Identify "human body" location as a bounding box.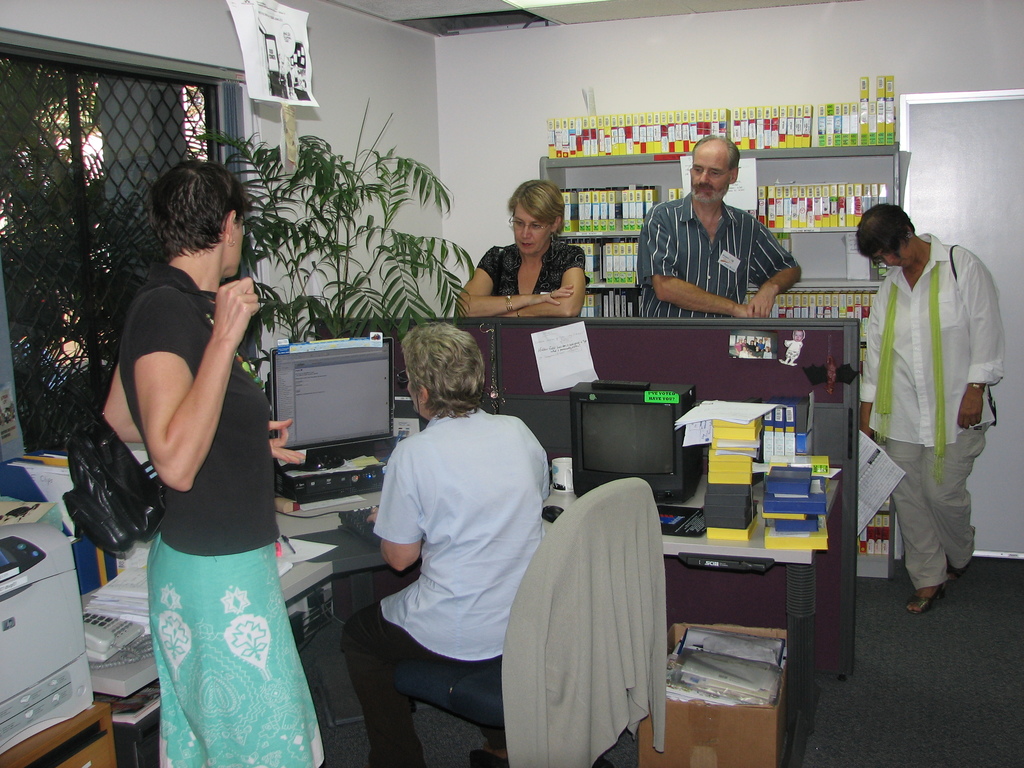
99,259,327,767.
